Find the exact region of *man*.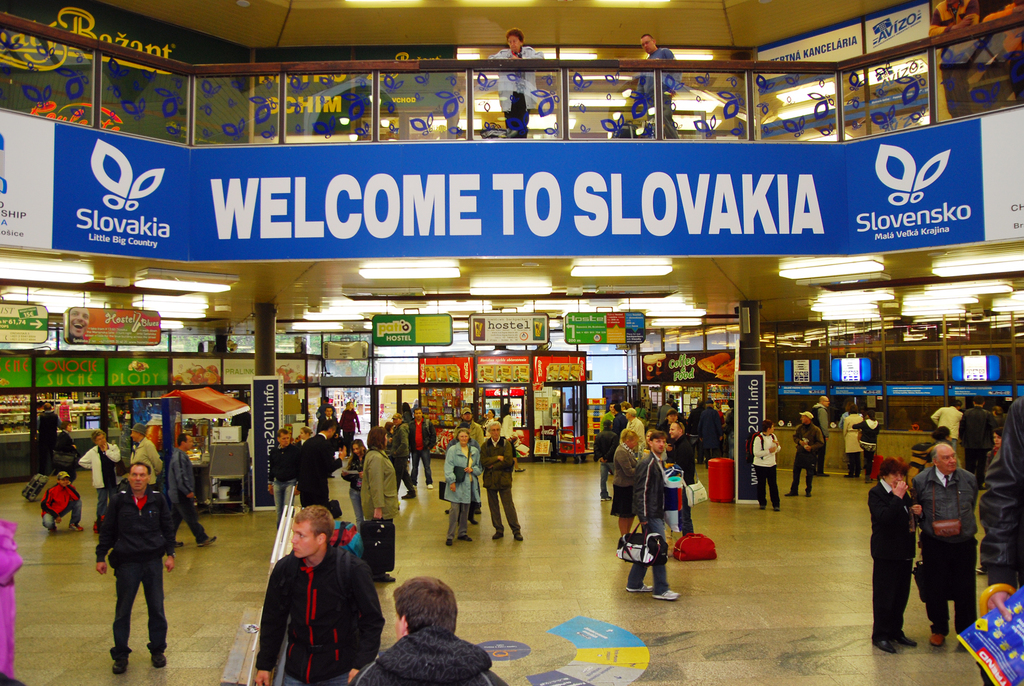
Exact region: locate(37, 400, 65, 460).
